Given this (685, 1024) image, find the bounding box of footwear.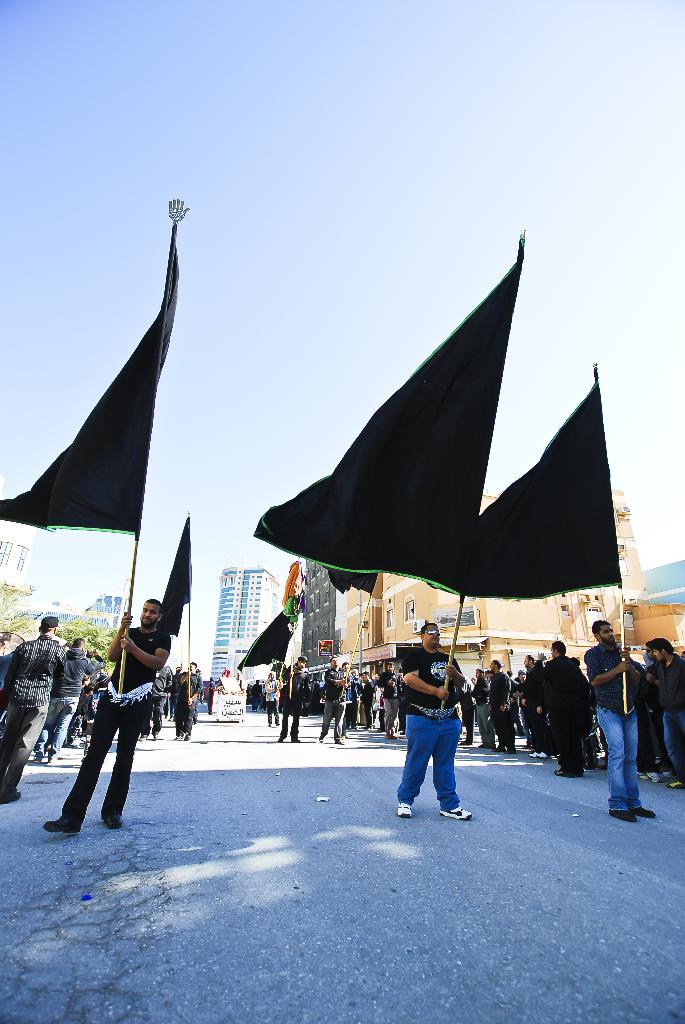
<bbox>0, 790, 17, 803</bbox>.
